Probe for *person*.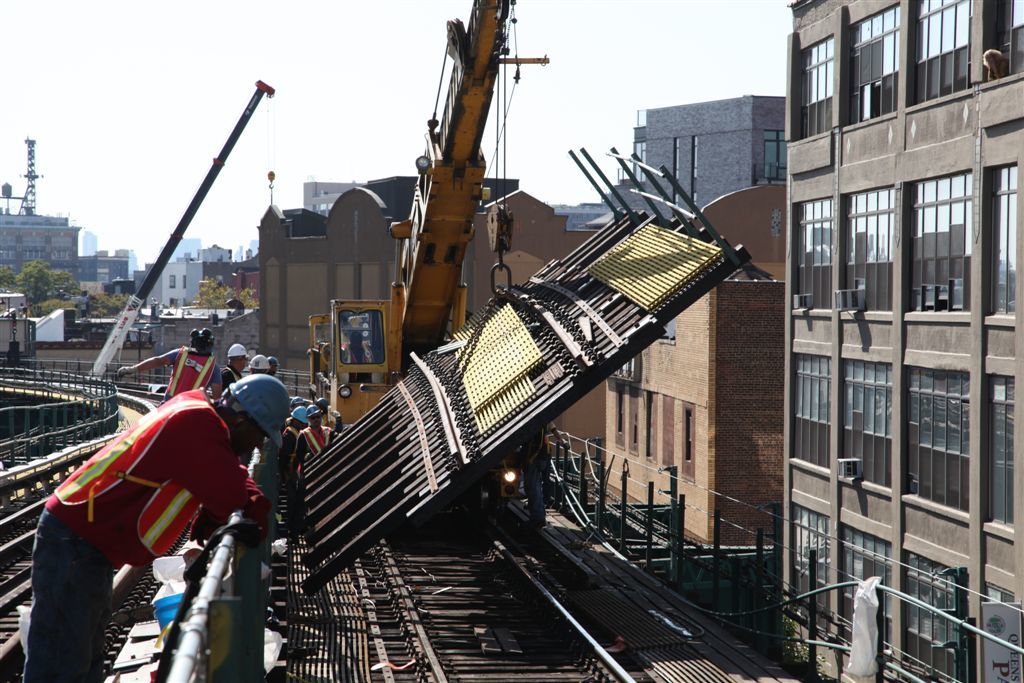
Probe result: {"x1": 281, "y1": 395, "x2": 306, "y2": 435}.
